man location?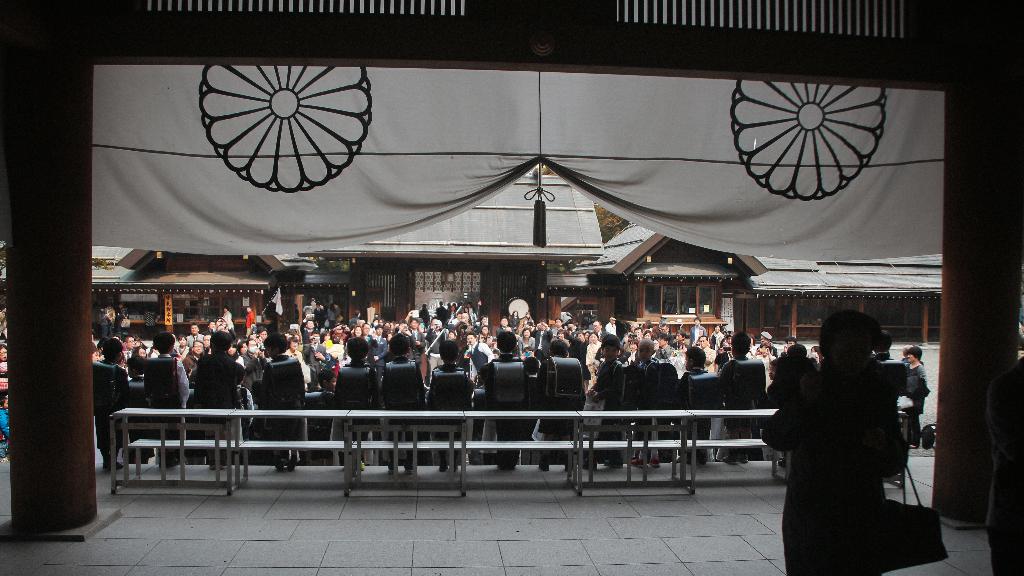
627,324,644,341
